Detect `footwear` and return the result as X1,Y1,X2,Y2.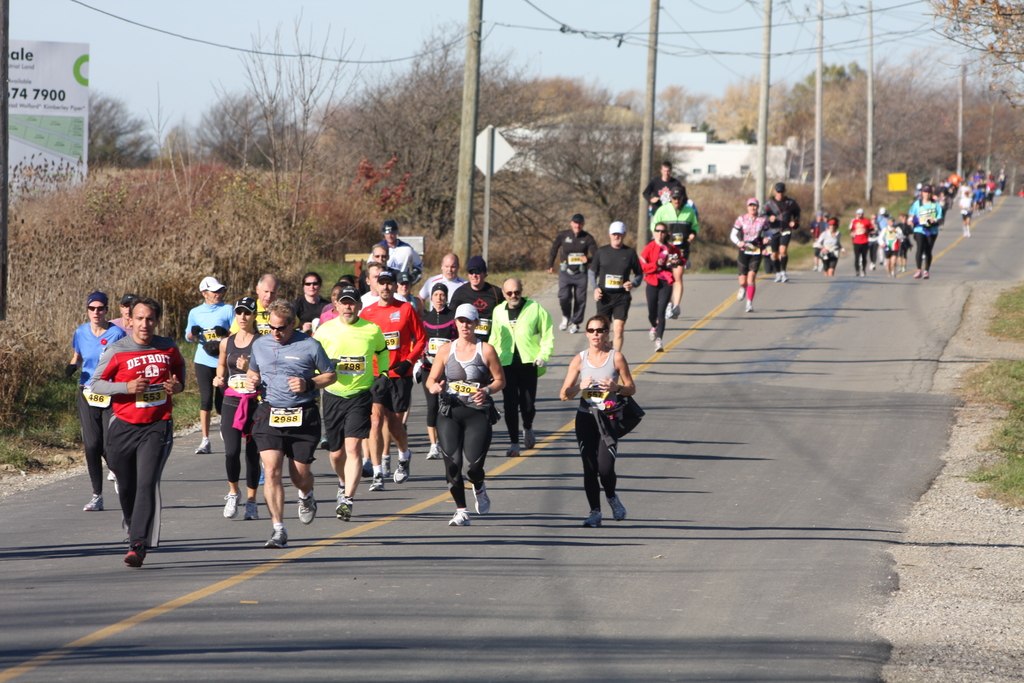
334,498,353,523.
